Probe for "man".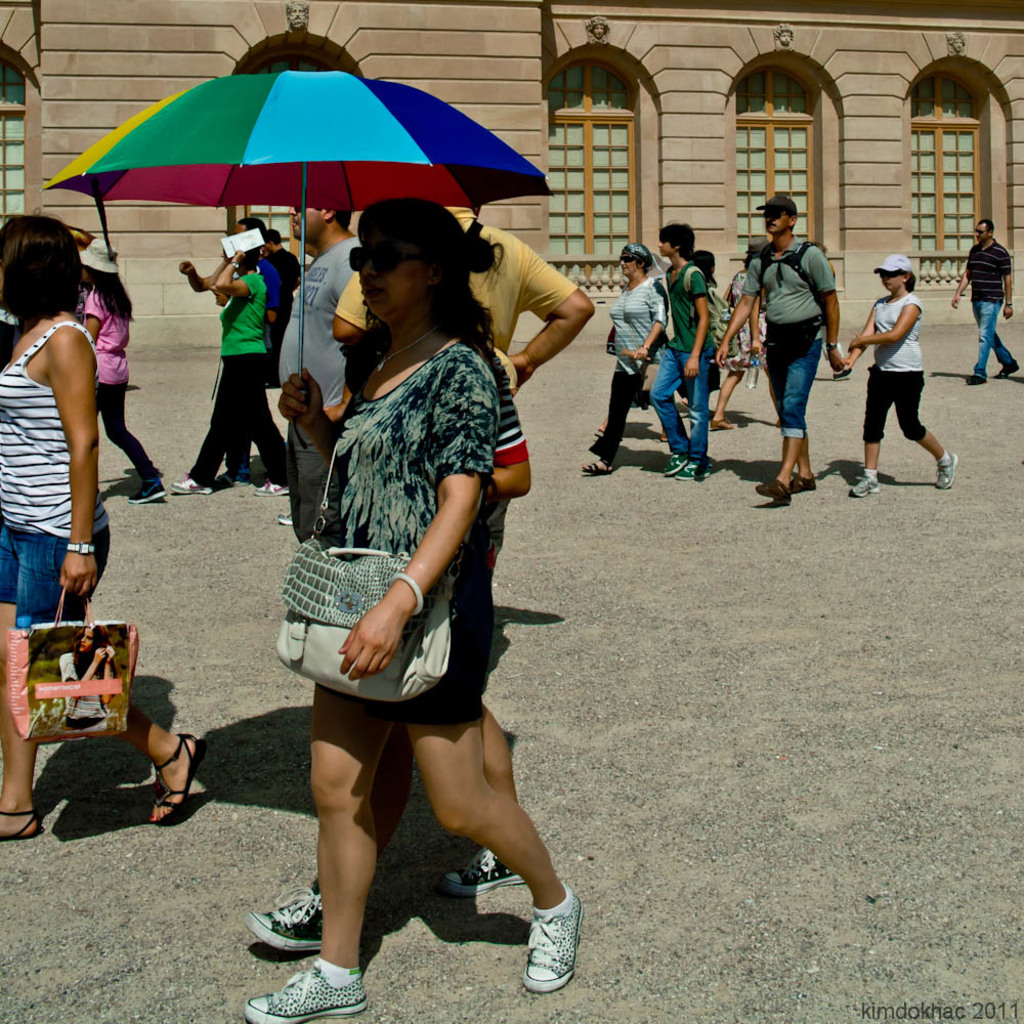
Probe result: locate(331, 203, 602, 386).
